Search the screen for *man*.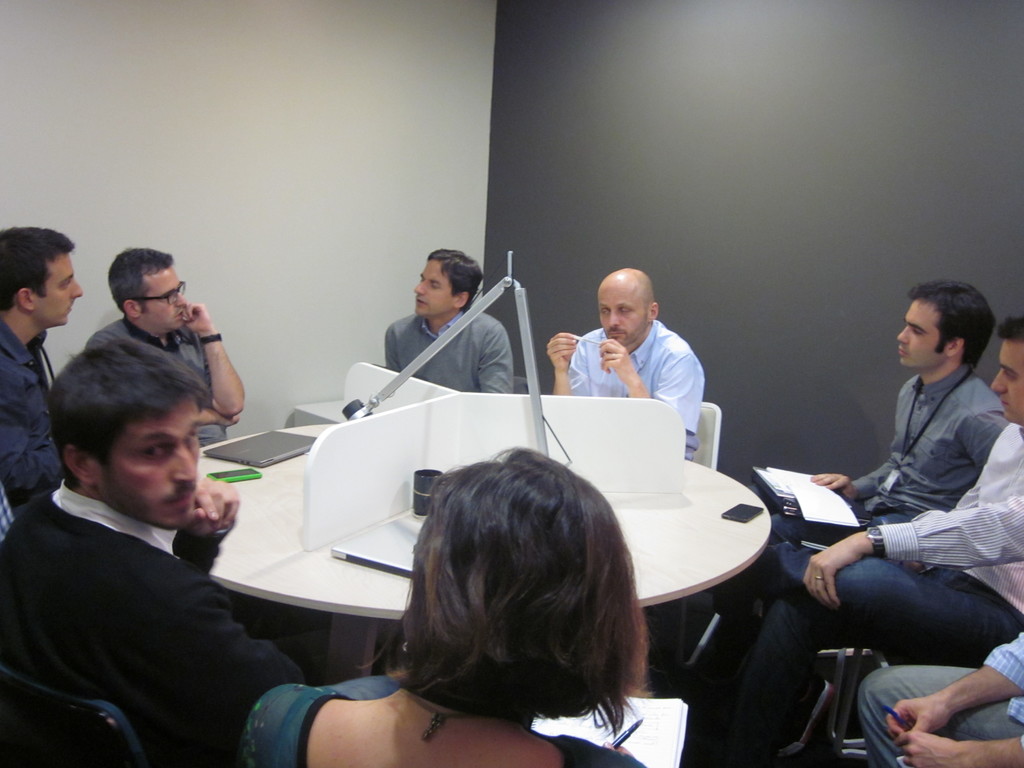
Found at x1=546 y1=267 x2=706 y2=461.
